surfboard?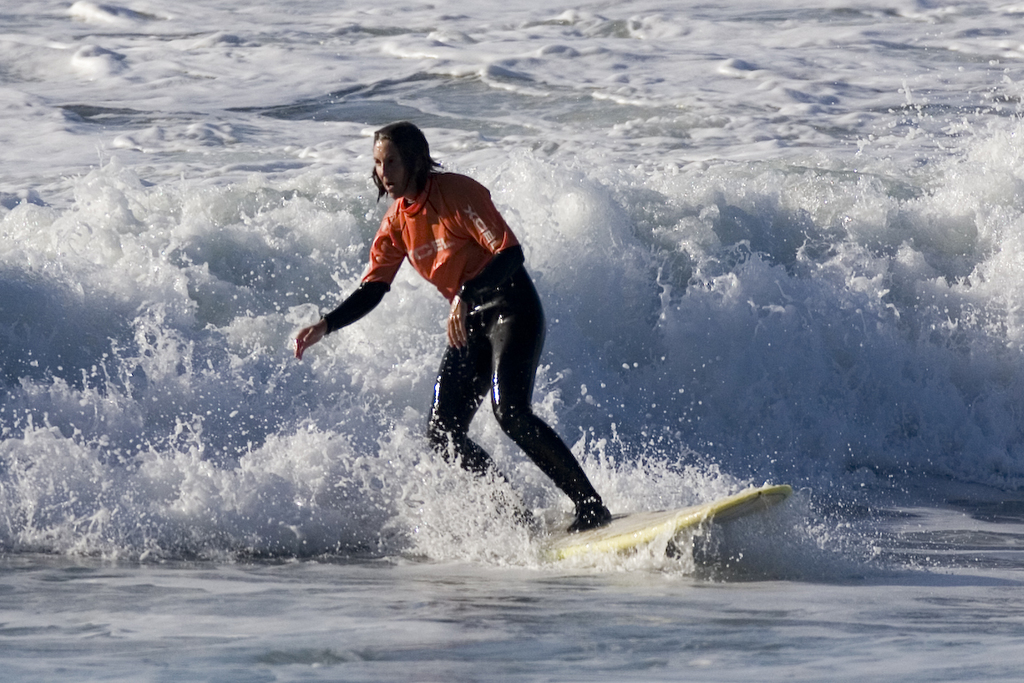
bbox(509, 483, 794, 563)
